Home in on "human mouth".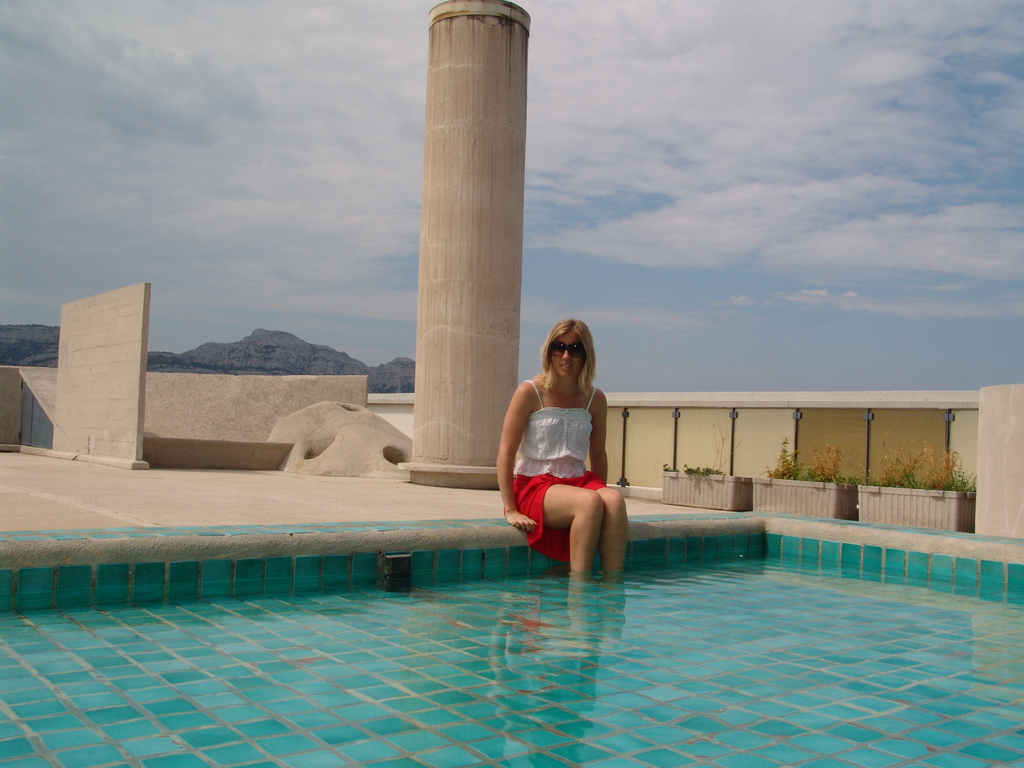
Homed in at locate(562, 363, 571, 374).
